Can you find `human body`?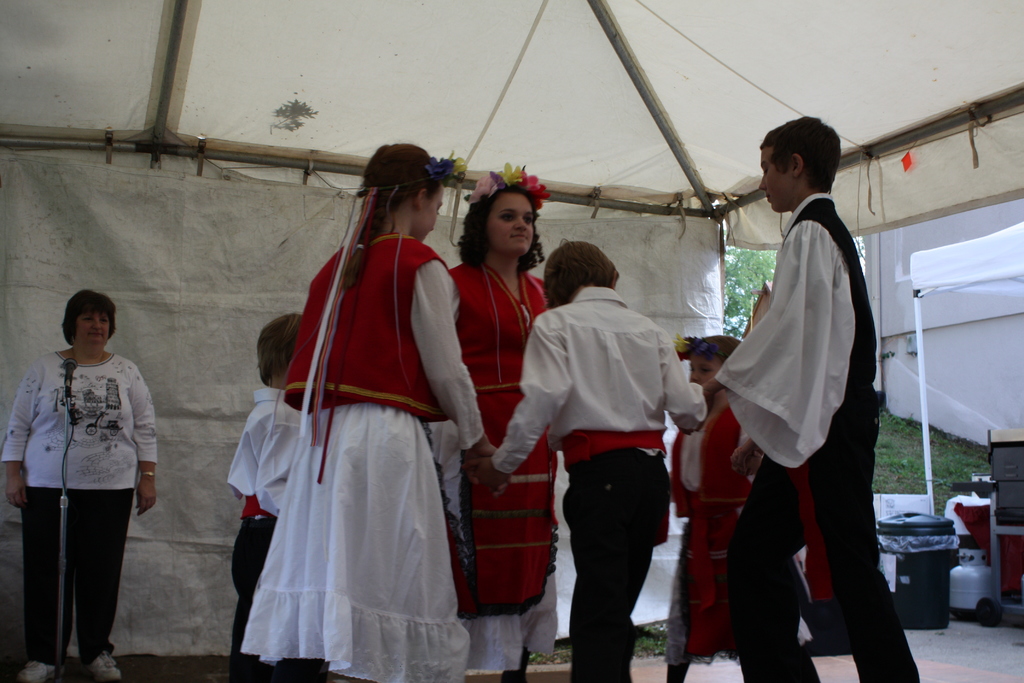
Yes, bounding box: [x1=659, y1=397, x2=756, y2=678].
